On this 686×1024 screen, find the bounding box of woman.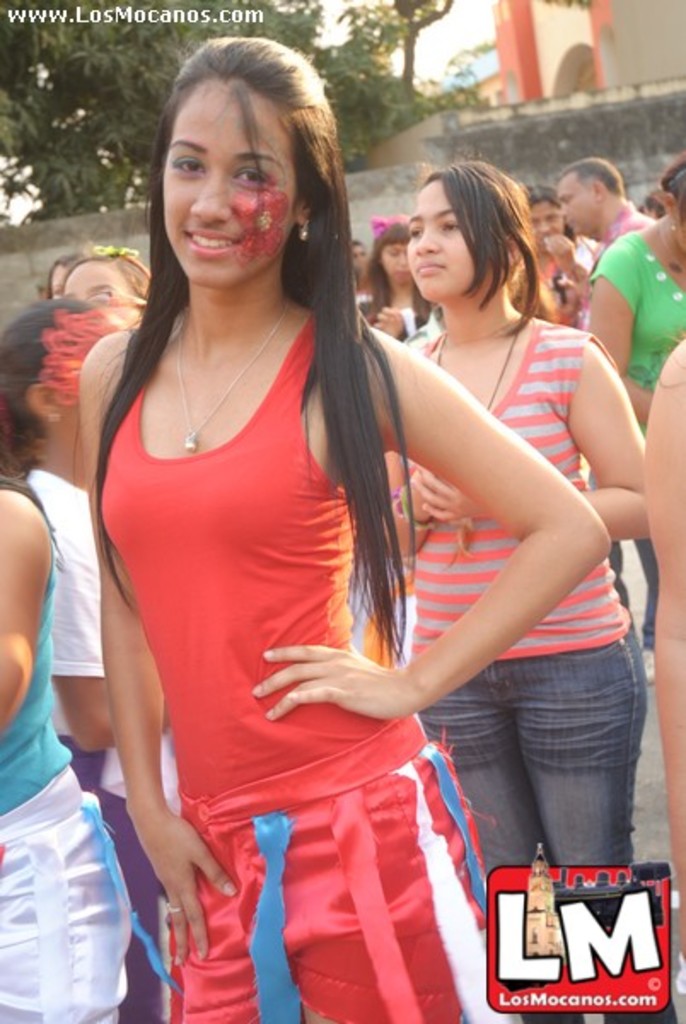
Bounding box: (73,34,618,1022).
